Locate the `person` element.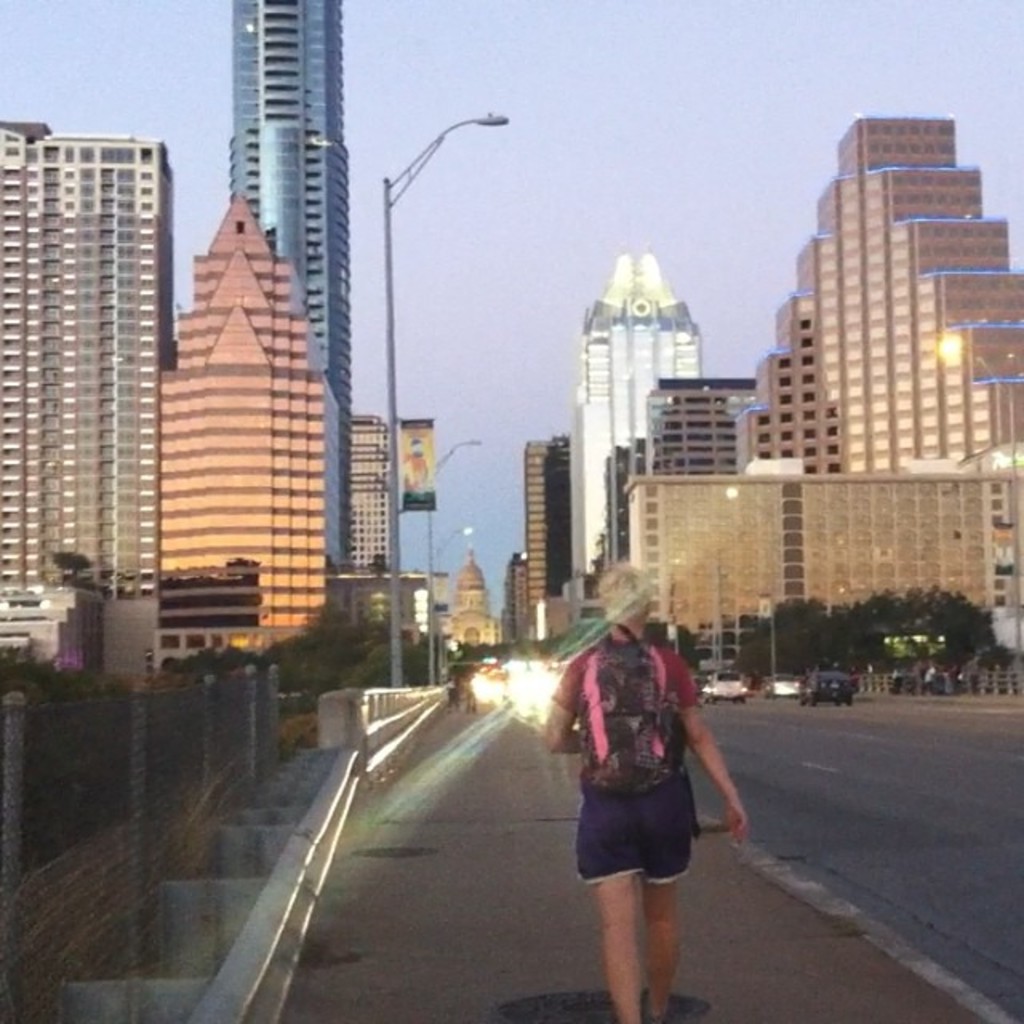
Element bbox: (890, 664, 899, 696).
